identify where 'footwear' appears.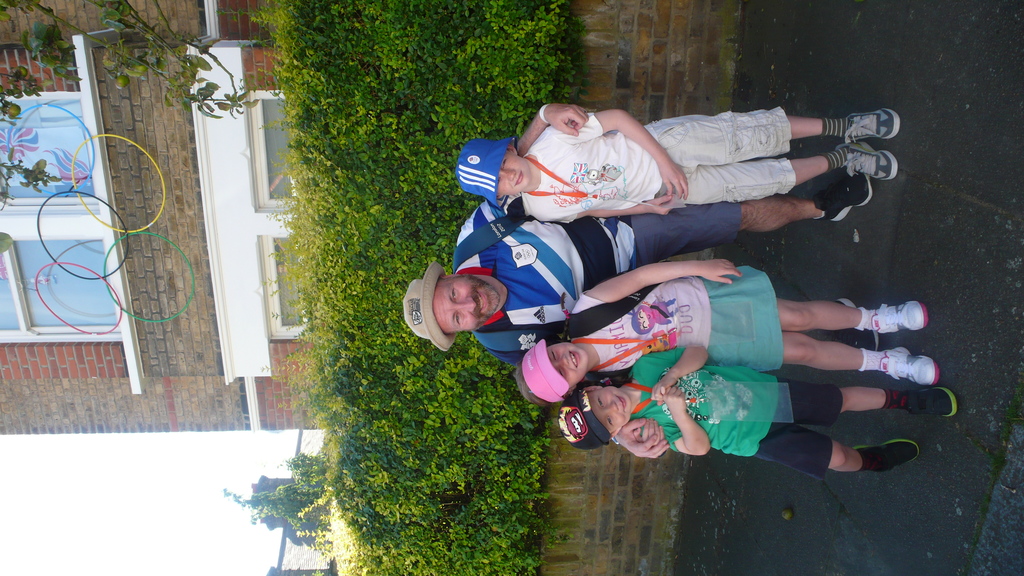
Appears at {"left": 868, "top": 302, "right": 936, "bottom": 335}.
